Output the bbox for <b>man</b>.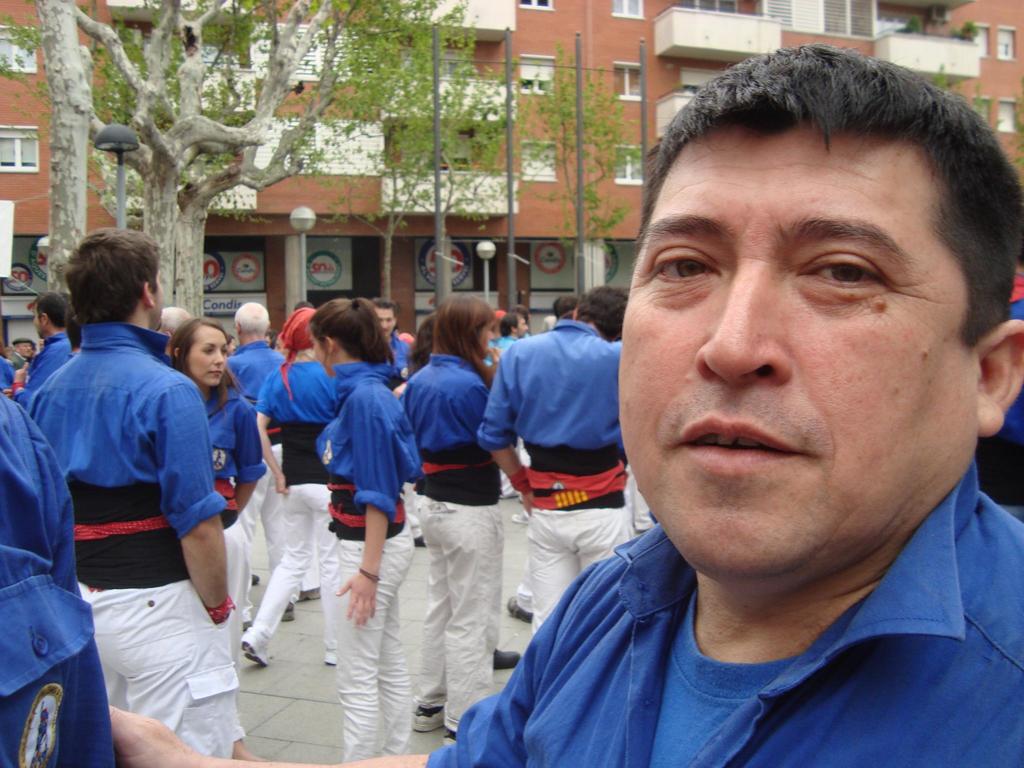
25, 219, 252, 758.
